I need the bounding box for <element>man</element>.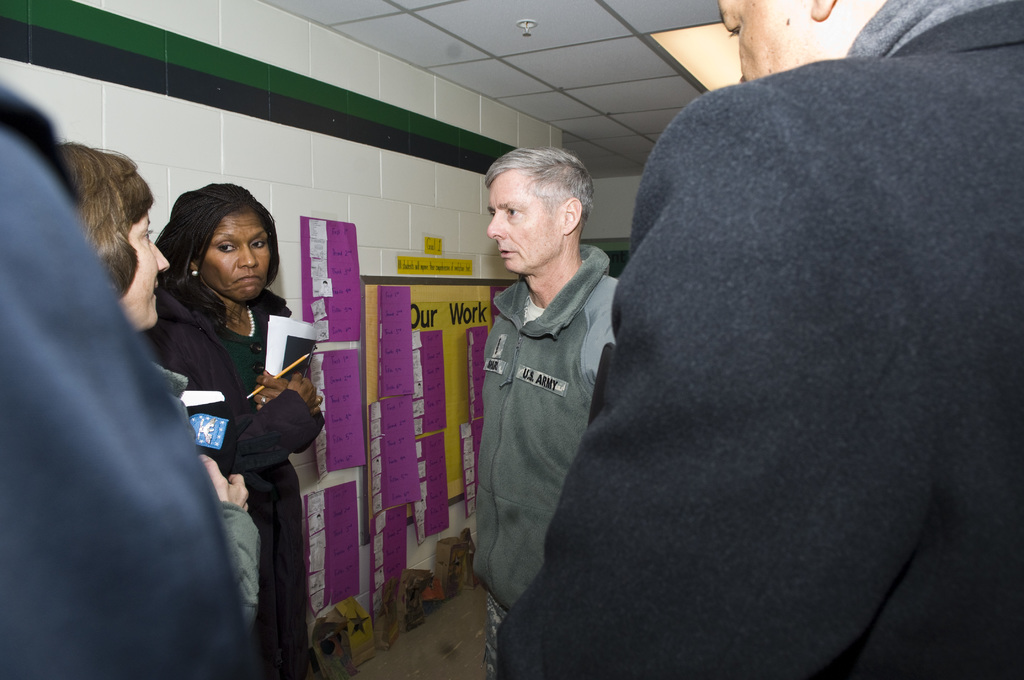
Here it is: crop(491, 0, 1023, 679).
